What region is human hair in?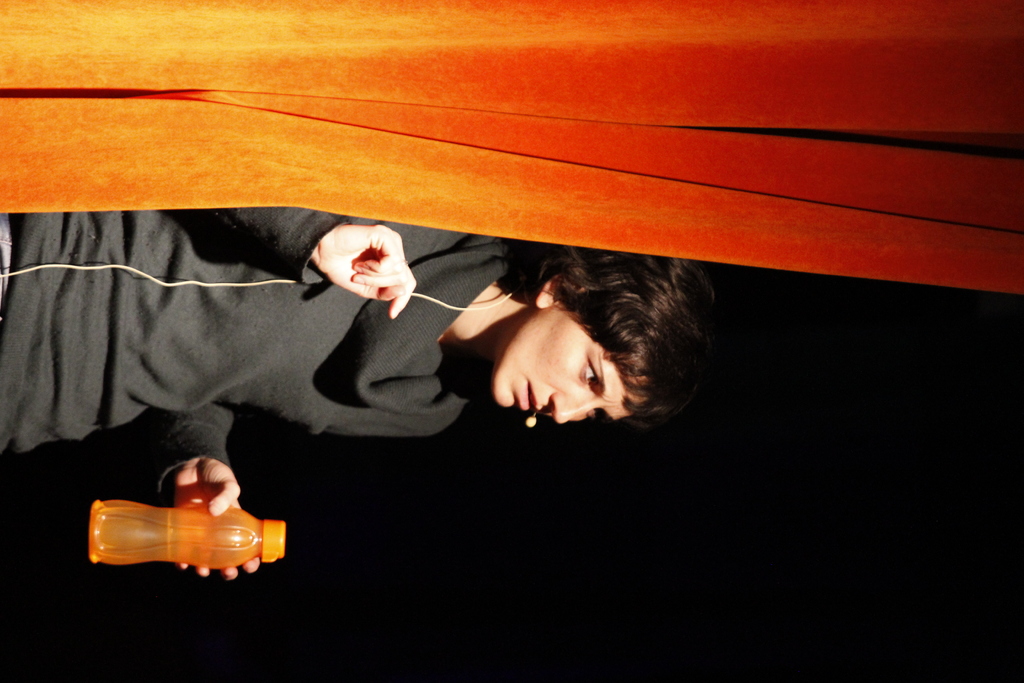
crop(524, 257, 723, 429).
